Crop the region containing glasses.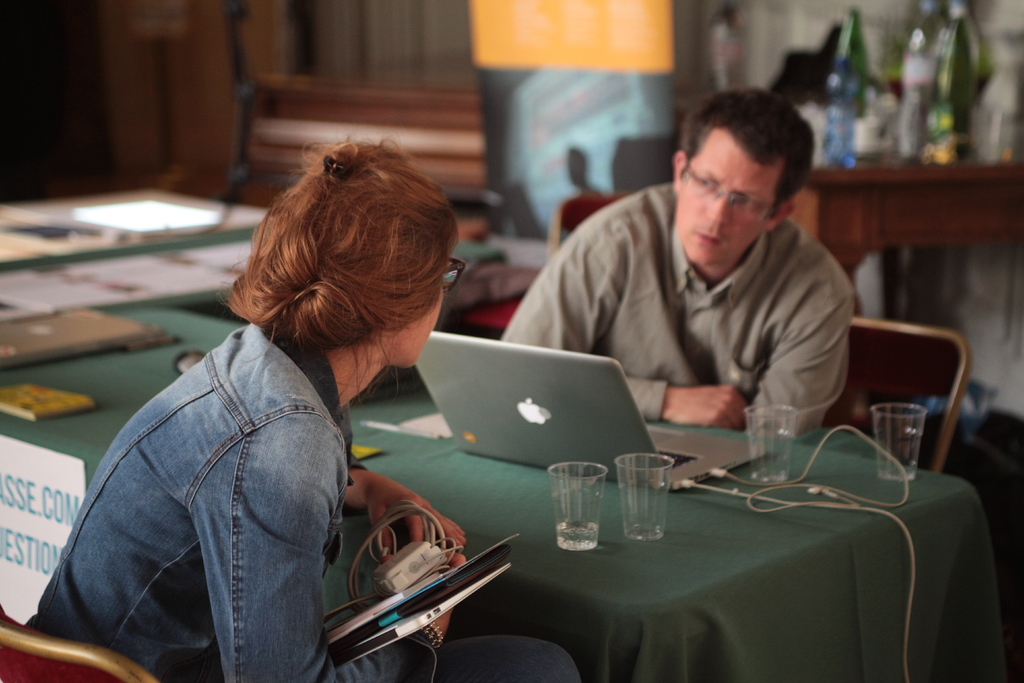
Crop region: [675,160,781,224].
